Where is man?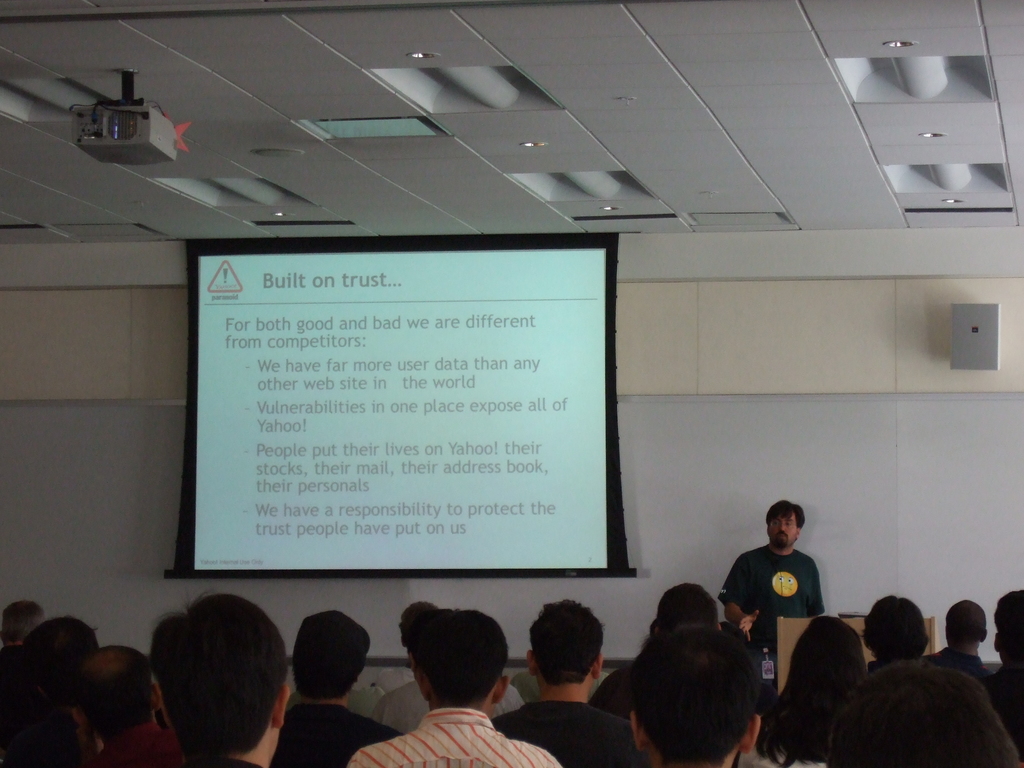
l=346, t=607, r=571, b=767.
